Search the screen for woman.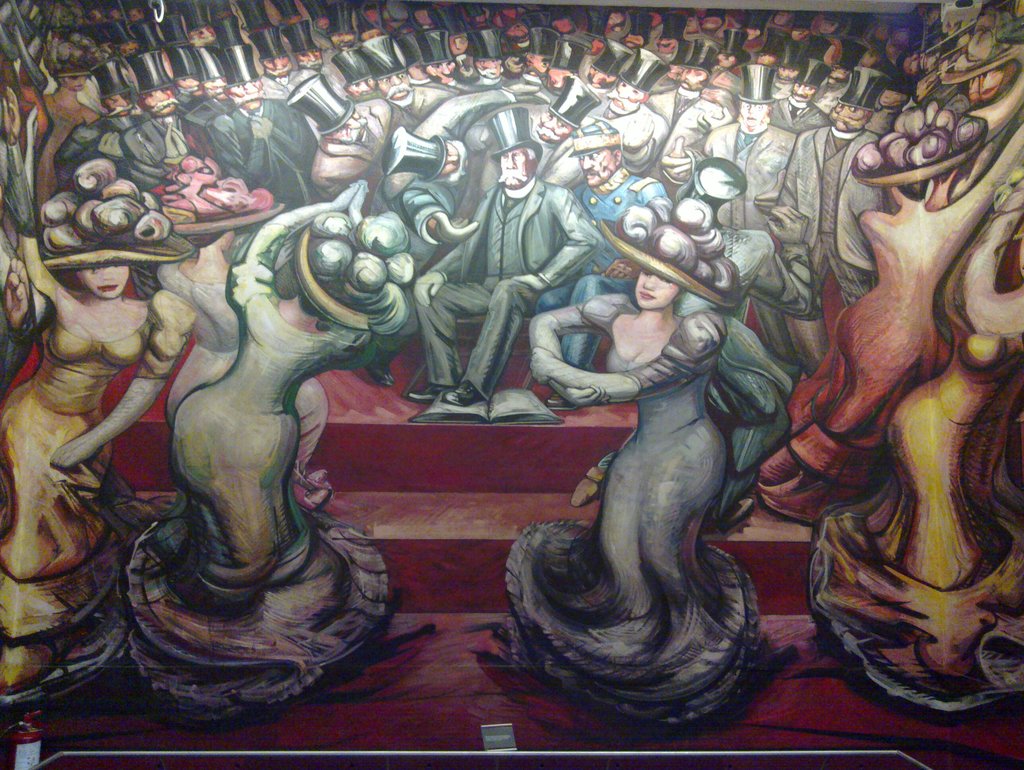
Found at <region>496, 213, 781, 765</region>.
